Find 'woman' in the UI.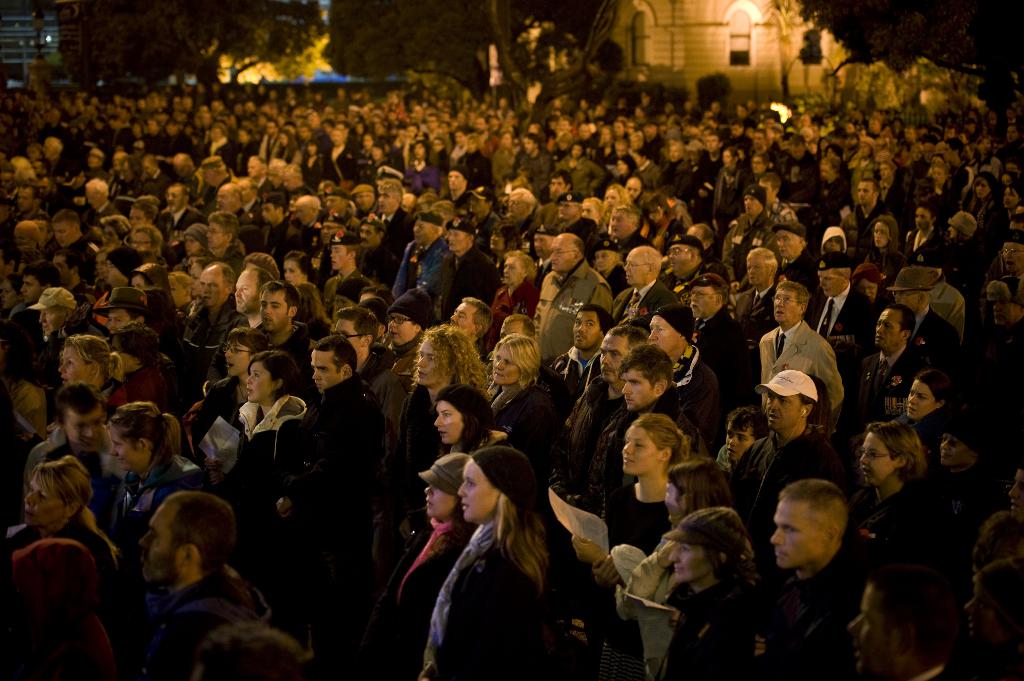
UI element at rect(933, 209, 976, 284).
